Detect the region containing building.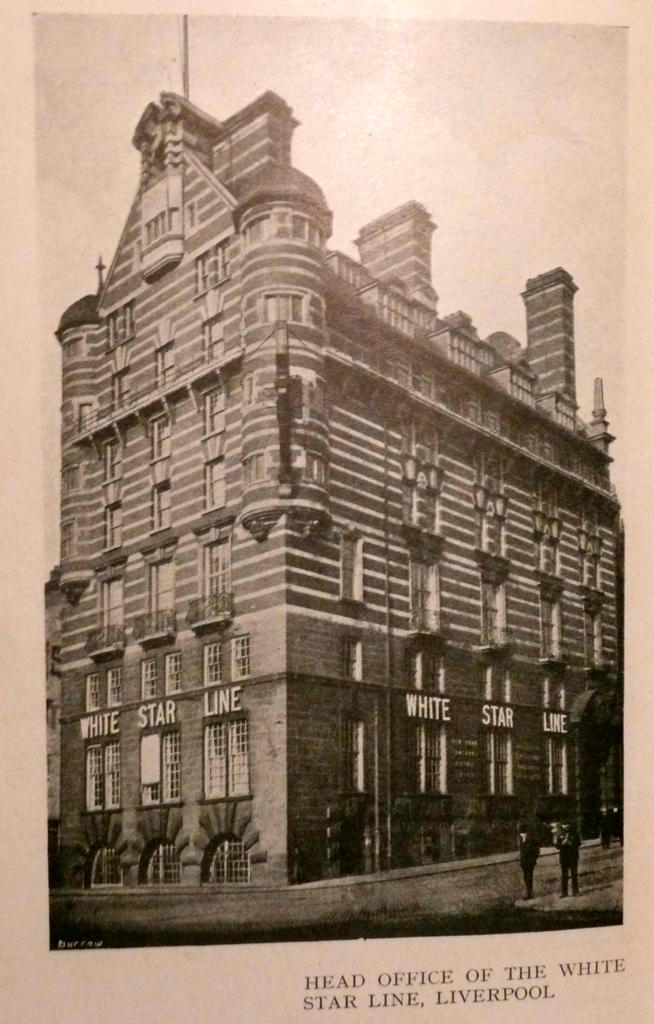
left=45, top=90, right=625, bottom=928.
